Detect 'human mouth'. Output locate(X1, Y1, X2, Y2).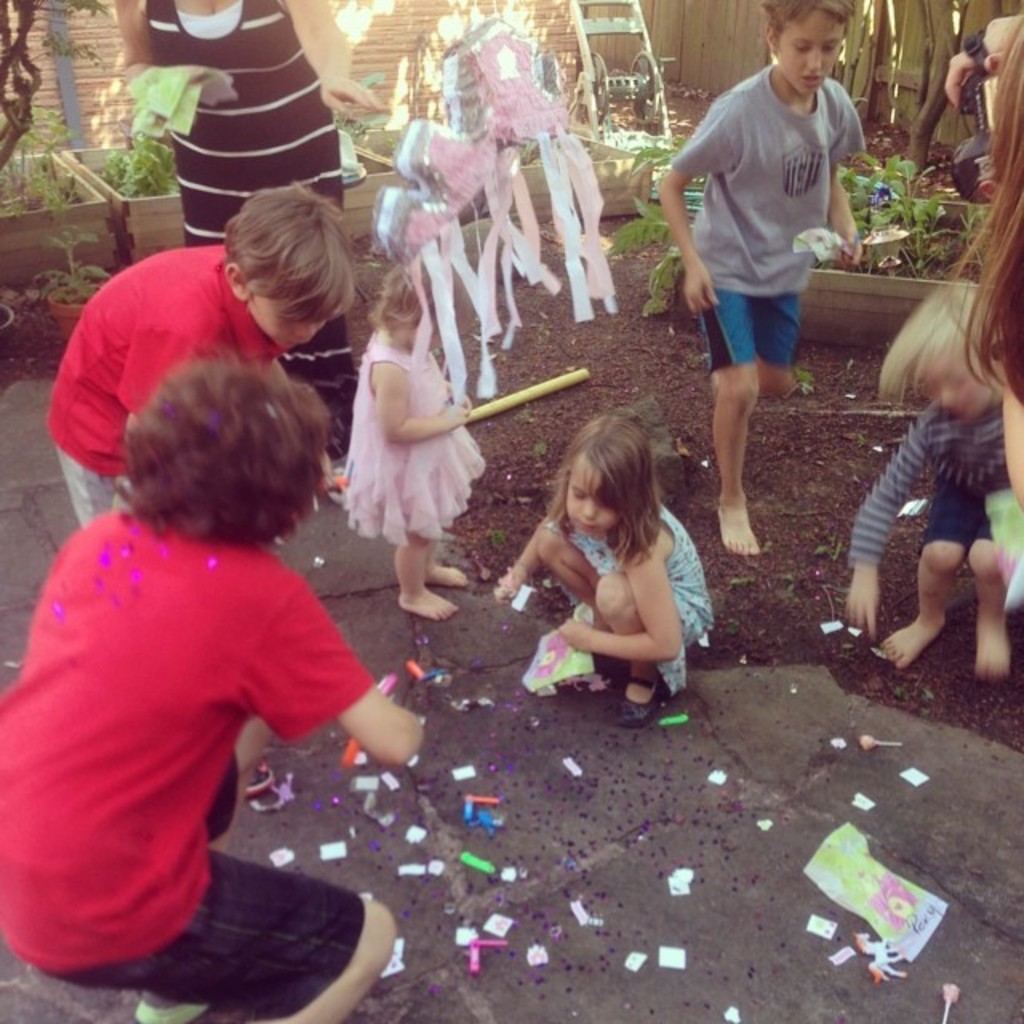
locate(574, 518, 598, 531).
